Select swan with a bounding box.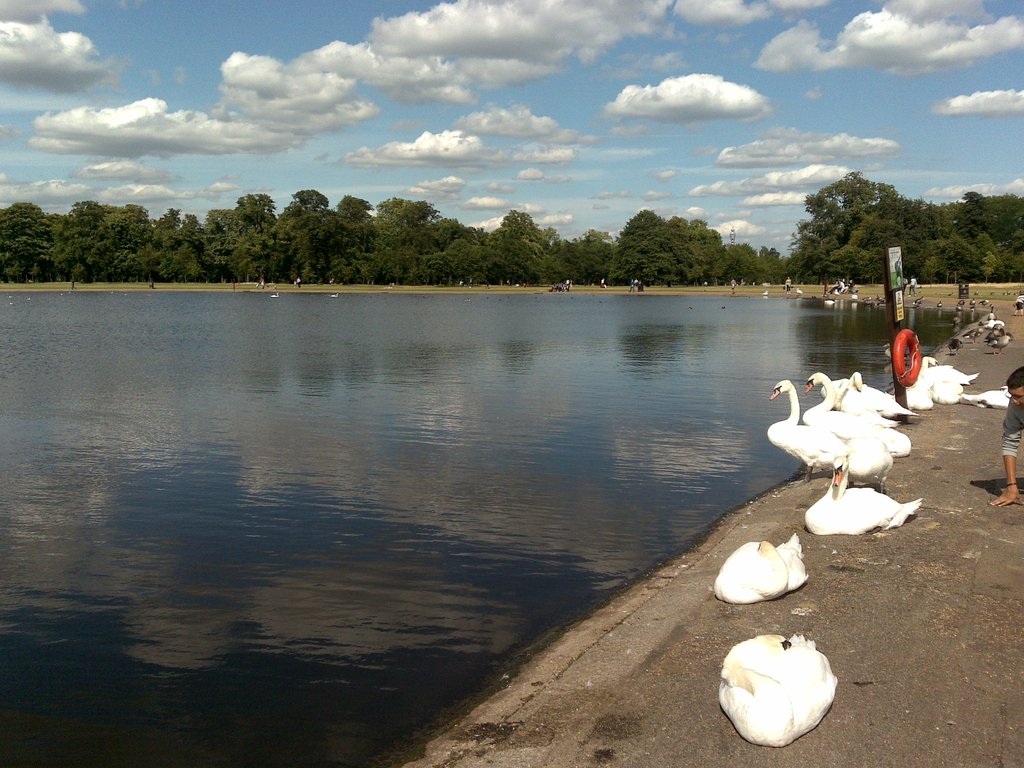
box=[760, 288, 768, 295].
